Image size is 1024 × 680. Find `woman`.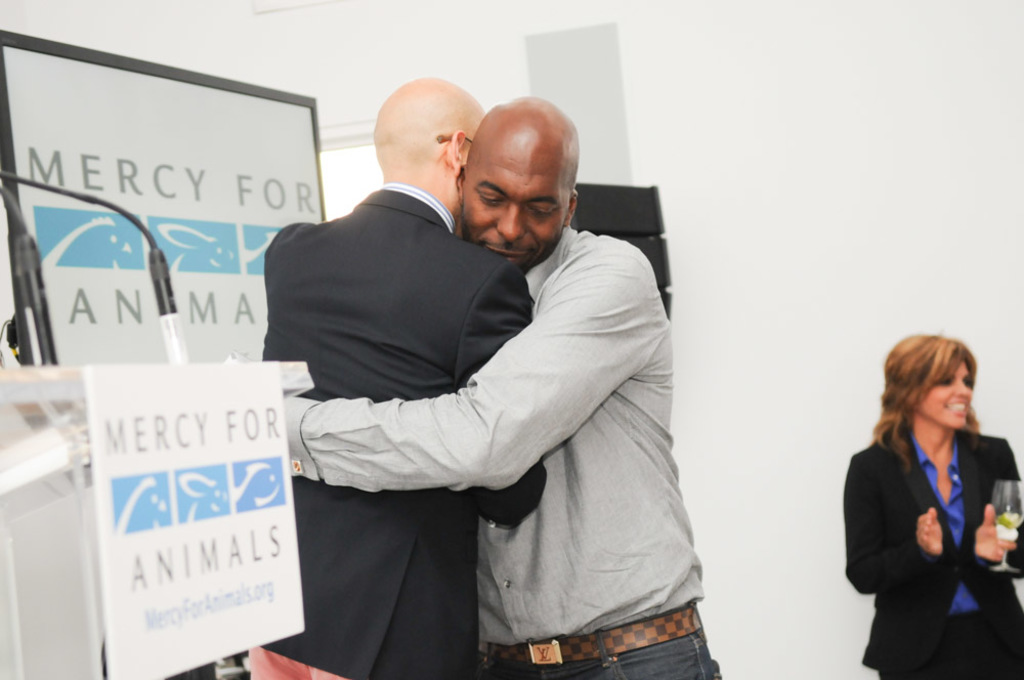
left=842, top=326, right=1023, bottom=679.
